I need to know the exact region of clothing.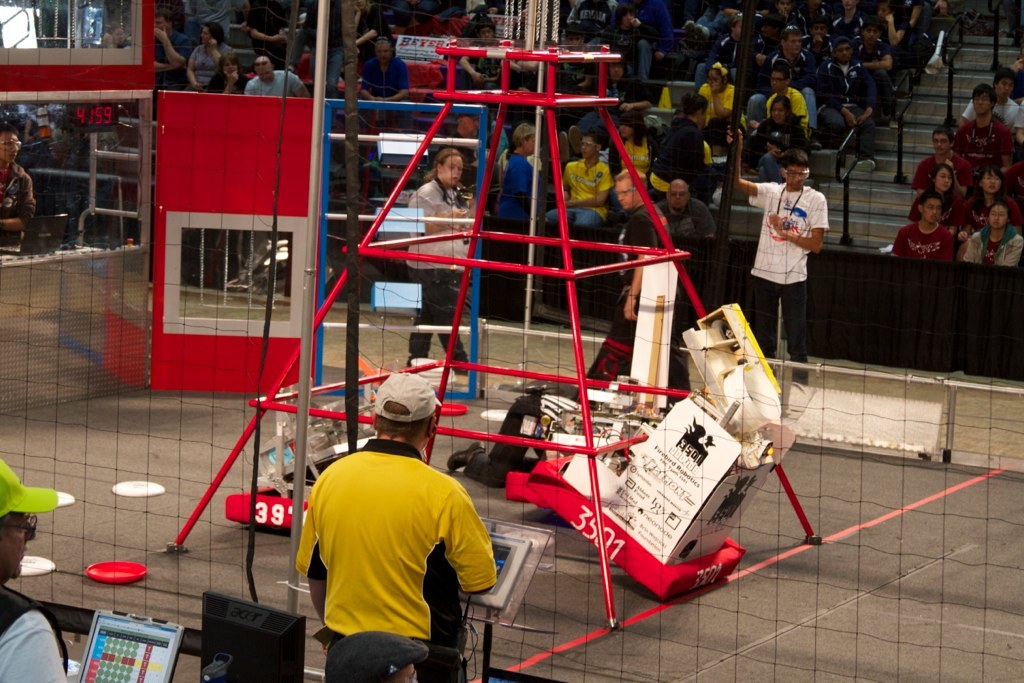
Region: left=0, top=584, right=67, bottom=682.
